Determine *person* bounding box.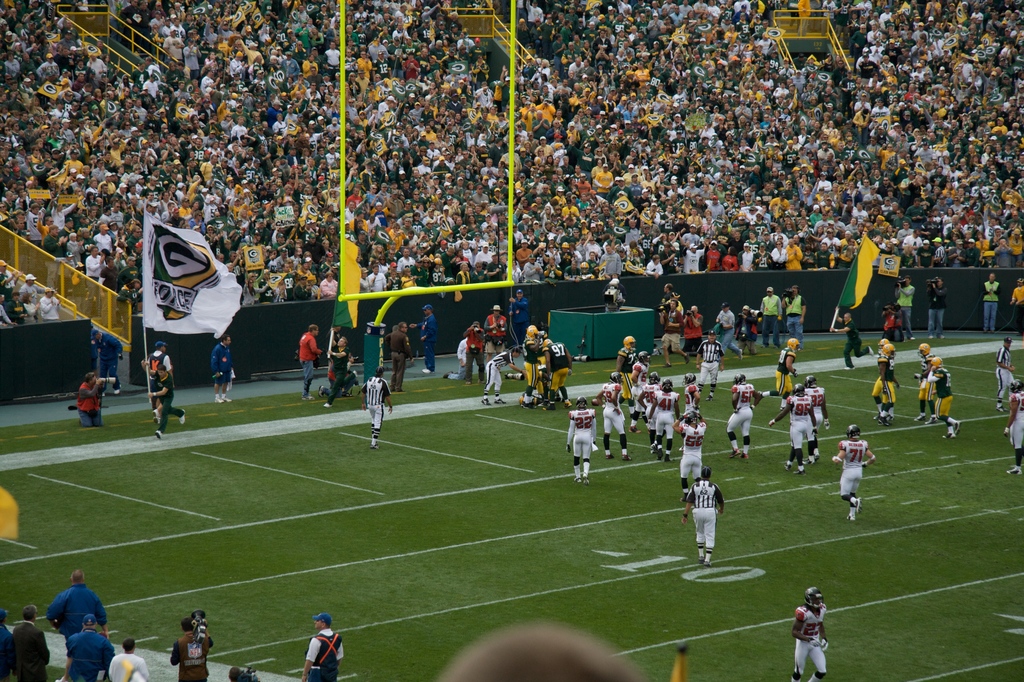
Determined: 166,30,183,65.
